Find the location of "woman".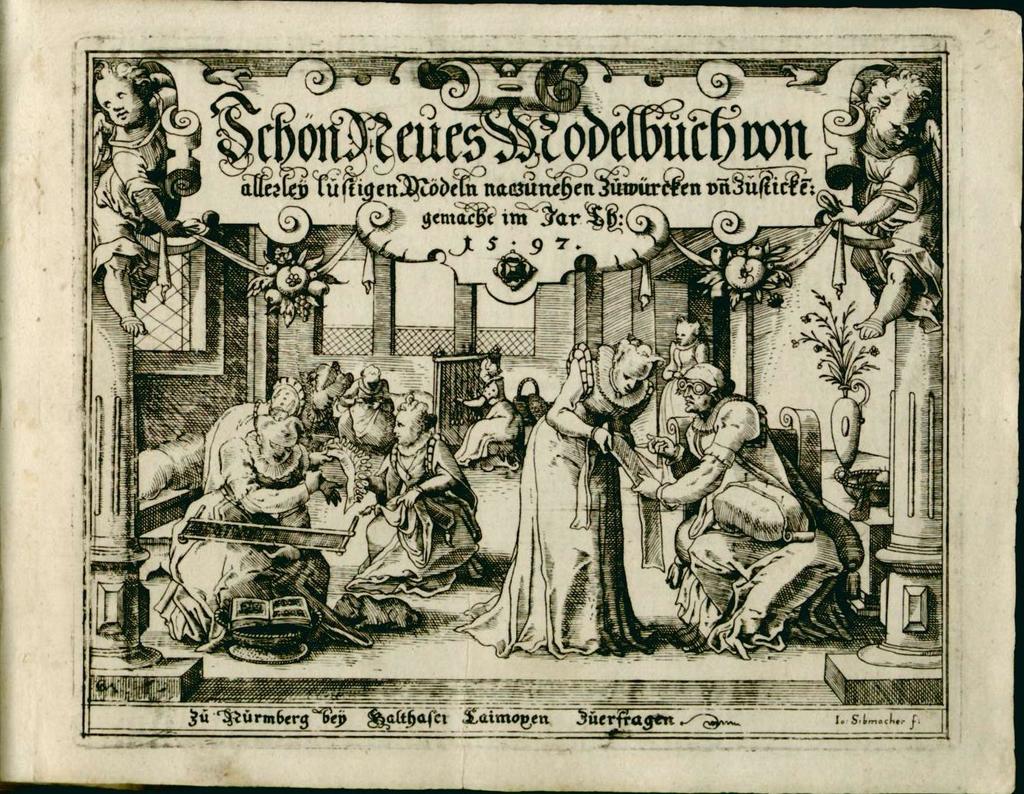
Location: (453, 336, 678, 660).
